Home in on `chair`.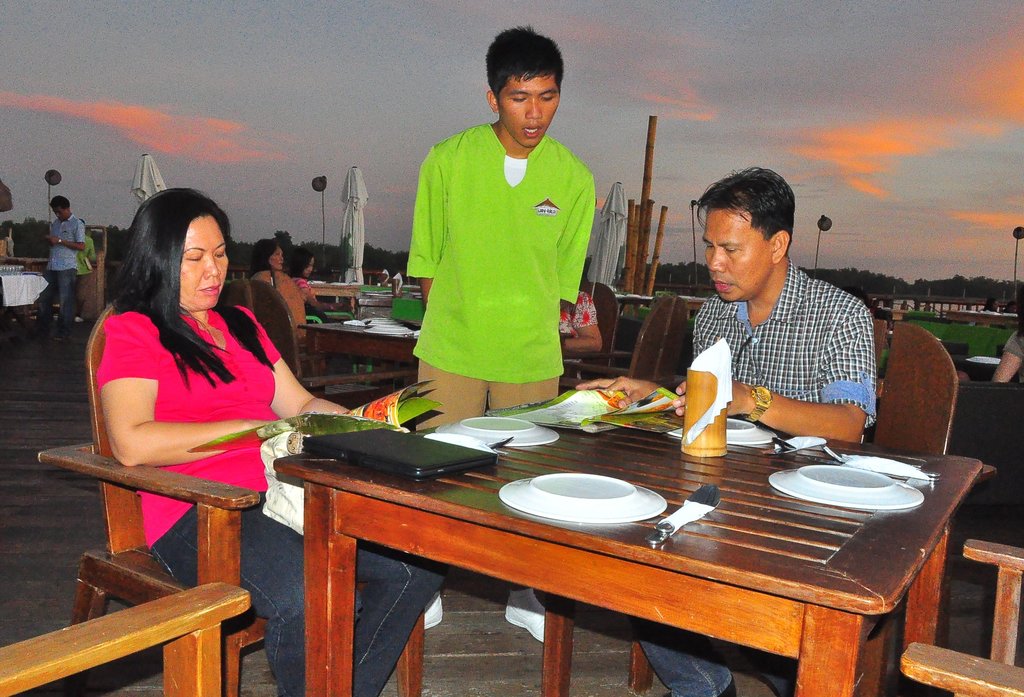
Homed in at 900,538,1023,696.
